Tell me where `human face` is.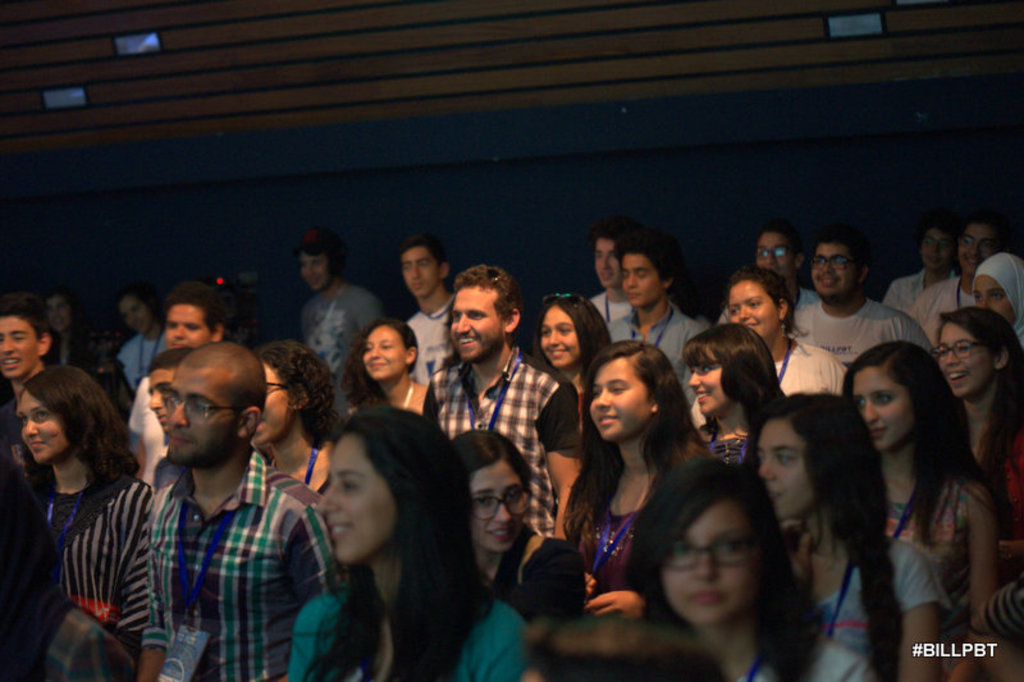
`human face` is at (452,287,498,365).
